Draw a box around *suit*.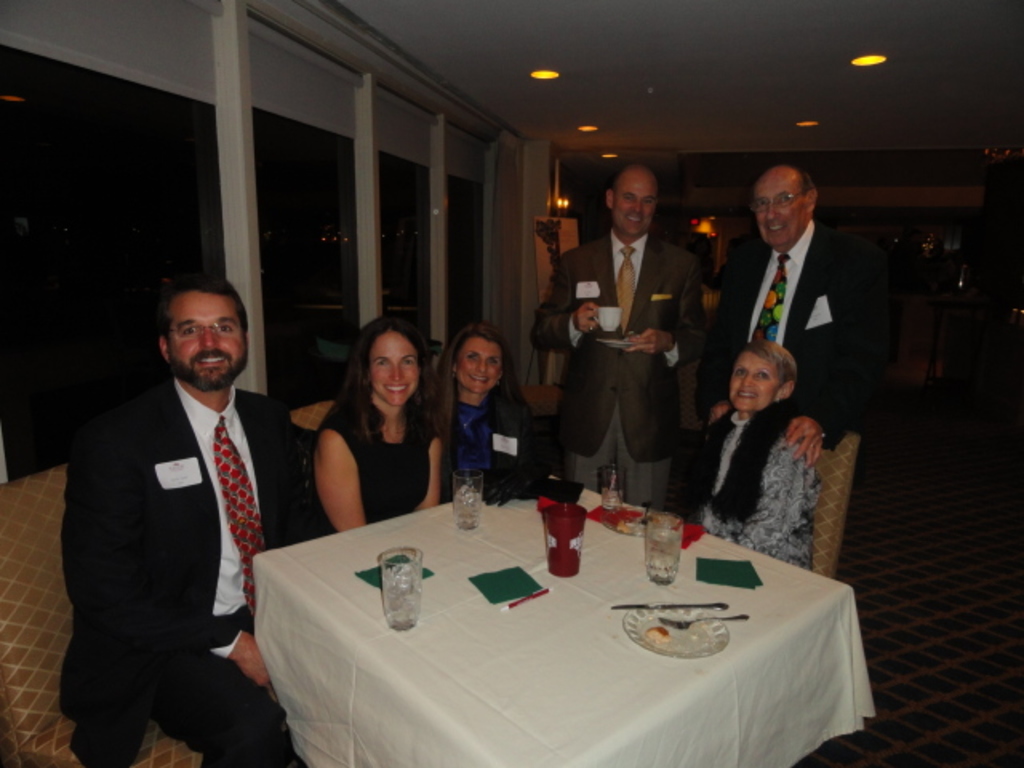
59,379,334,766.
